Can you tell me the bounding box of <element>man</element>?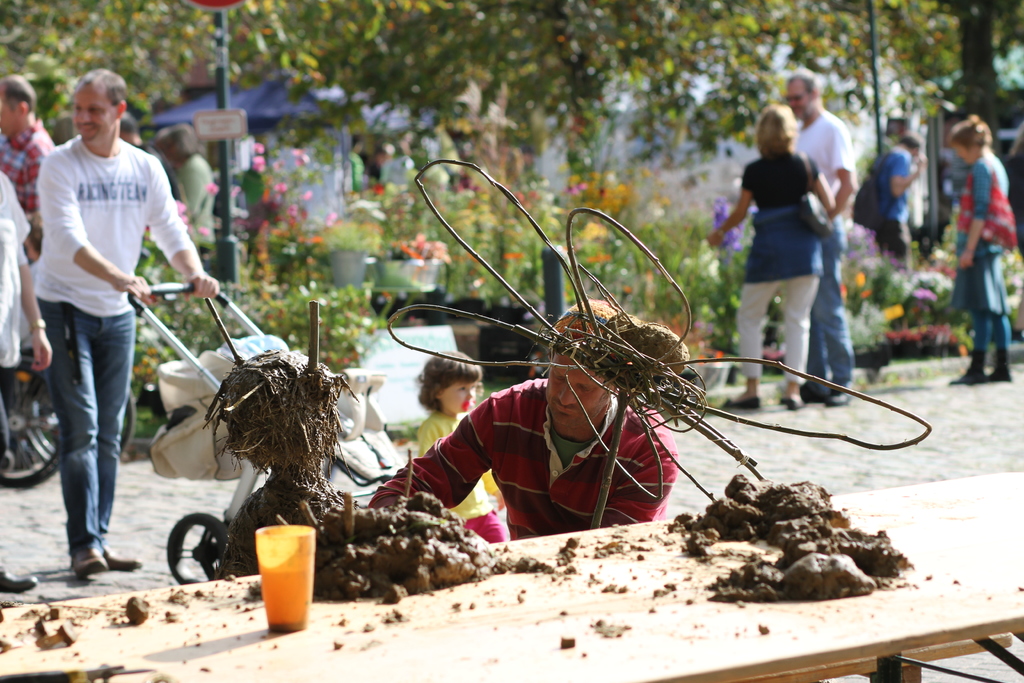
0, 74, 58, 267.
